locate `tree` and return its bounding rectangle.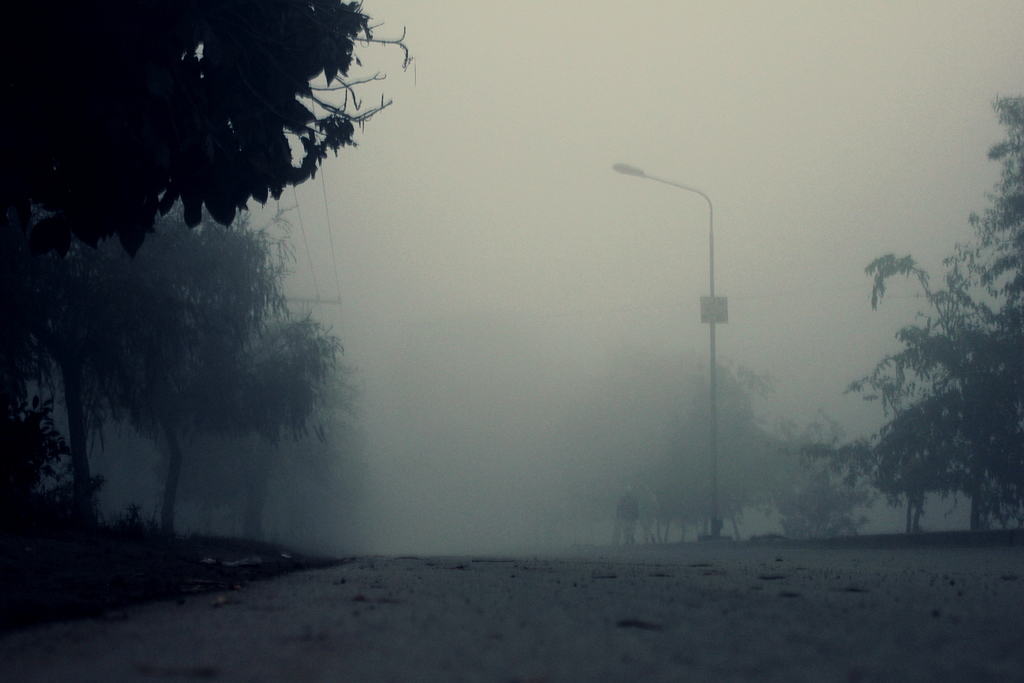
(0,0,417,262).
